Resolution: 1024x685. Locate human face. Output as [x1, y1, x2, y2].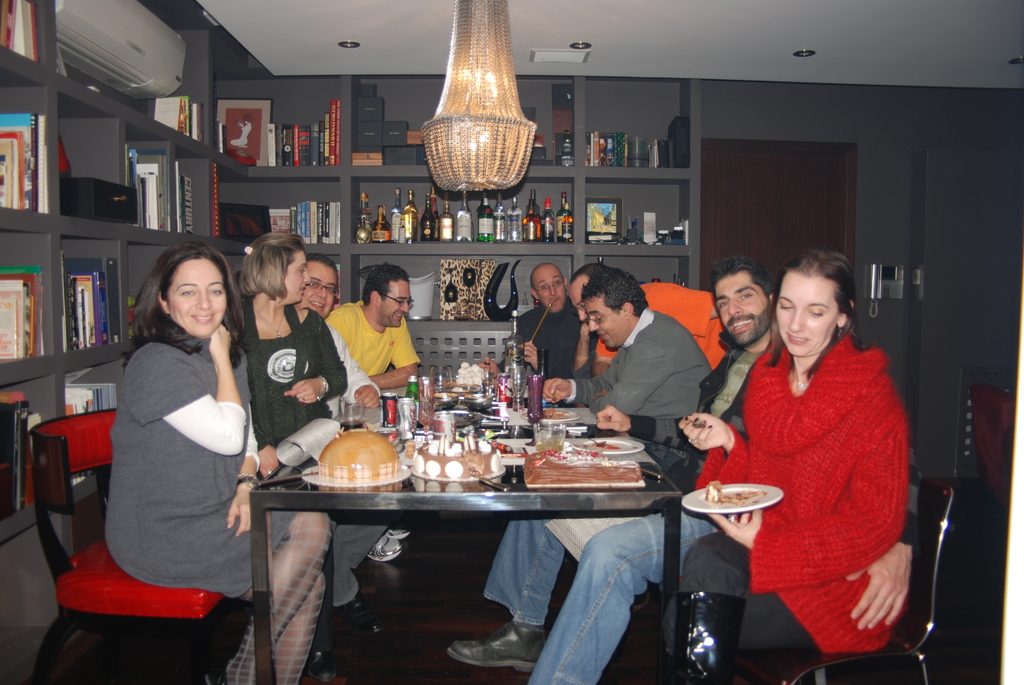
[280, 250, 307, 299].
